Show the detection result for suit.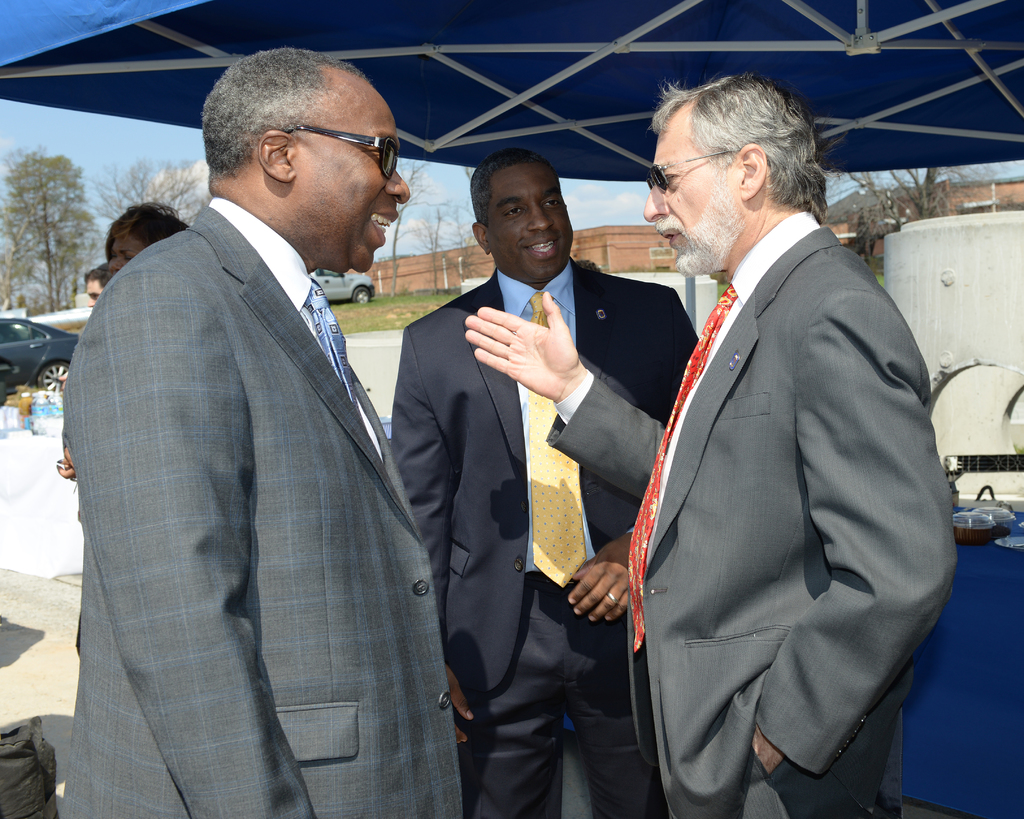
bbox=[69, 61, 455, 807].
